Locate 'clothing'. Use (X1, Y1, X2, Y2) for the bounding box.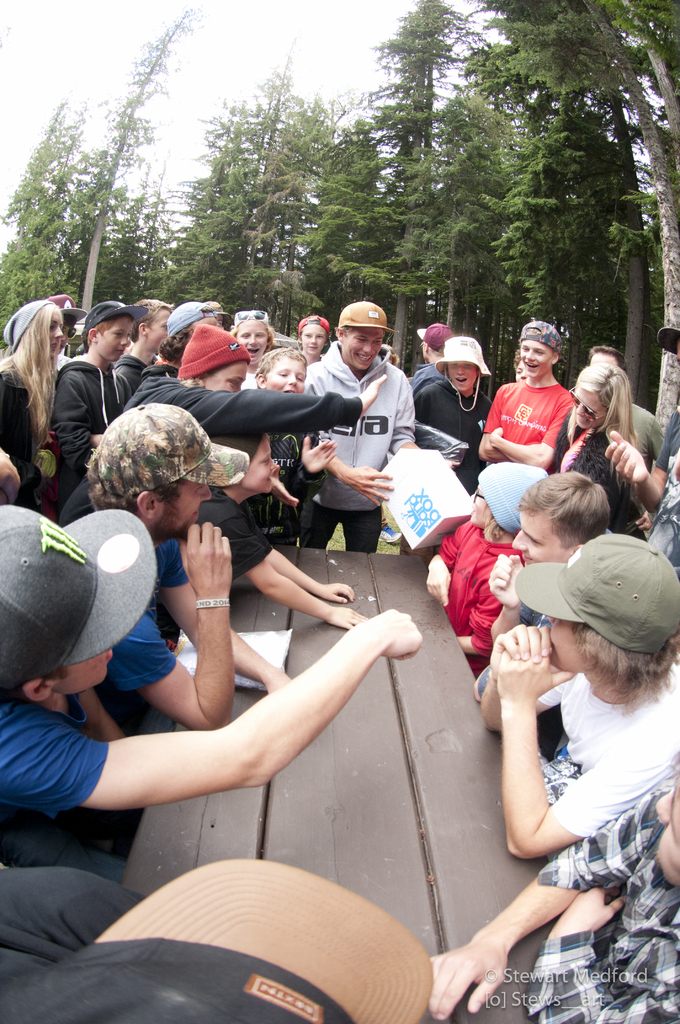
(475, 387, 572, 477).
